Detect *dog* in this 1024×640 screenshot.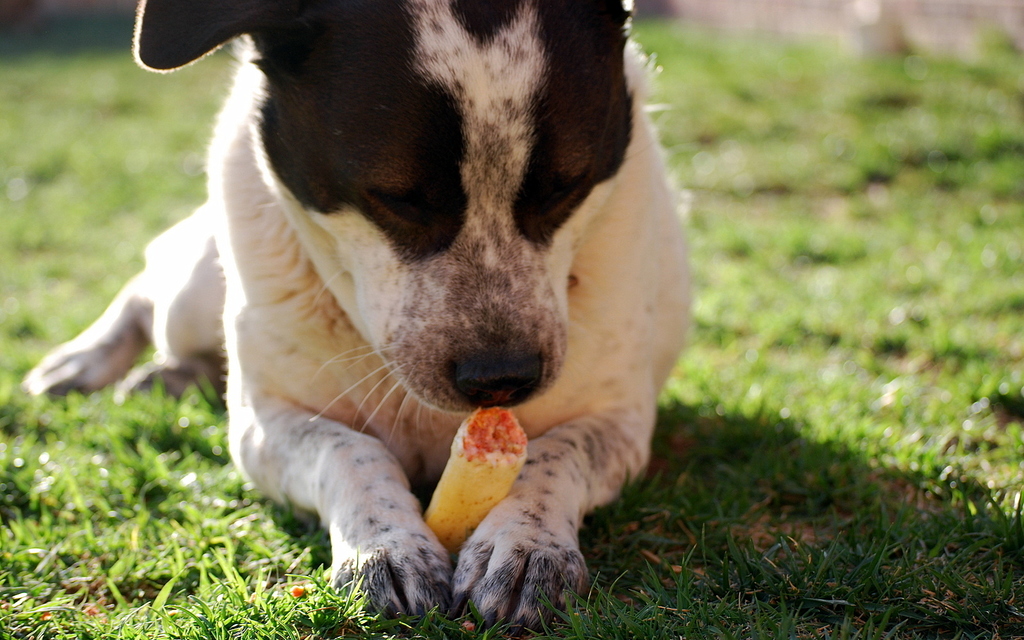
Detection: (left=19, top=0, right=700, bottom=637).
